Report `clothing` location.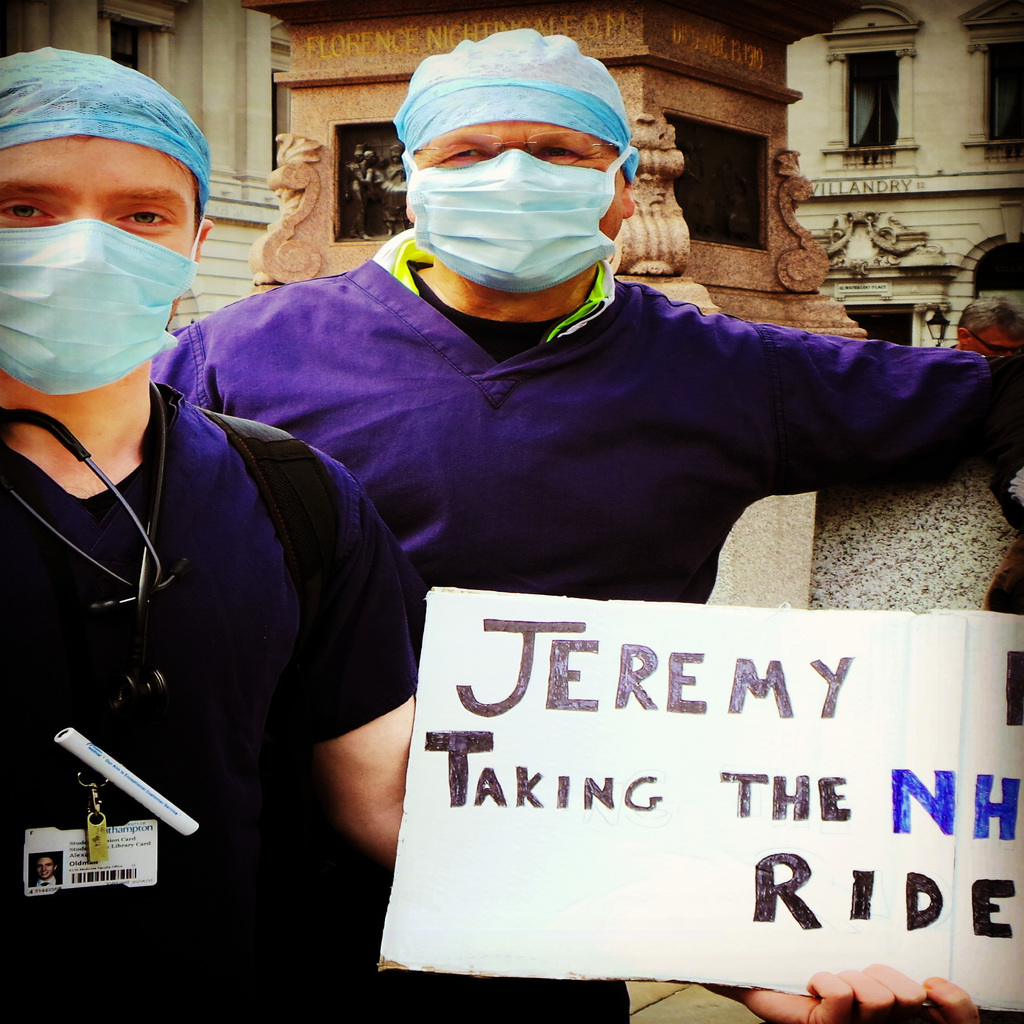
Report: left=149, top=221, right=1023, bottom=1023.
